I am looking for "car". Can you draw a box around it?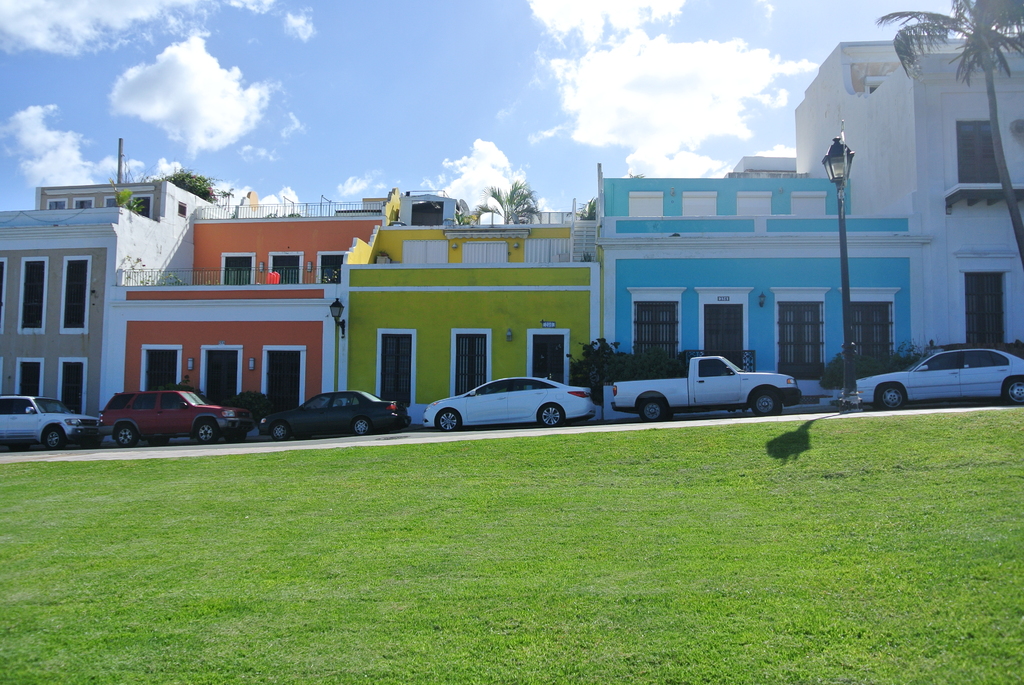
Sure, the bounding box is <region>0, 399, 97, 445</region>.
